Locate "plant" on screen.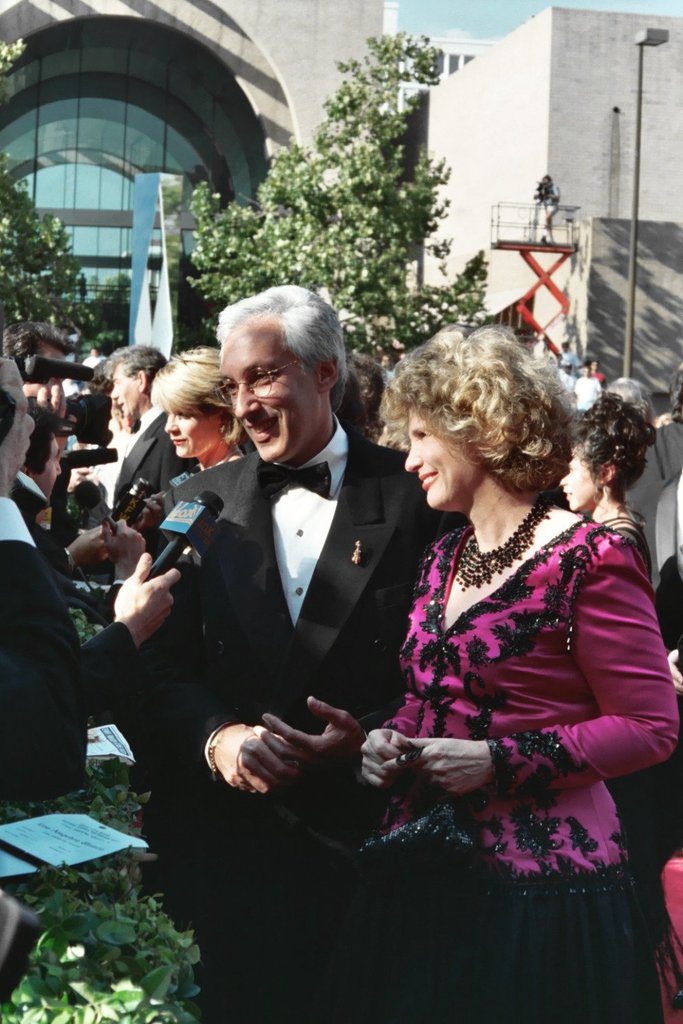
On screen at bbox(180, 23, 496, 358).
